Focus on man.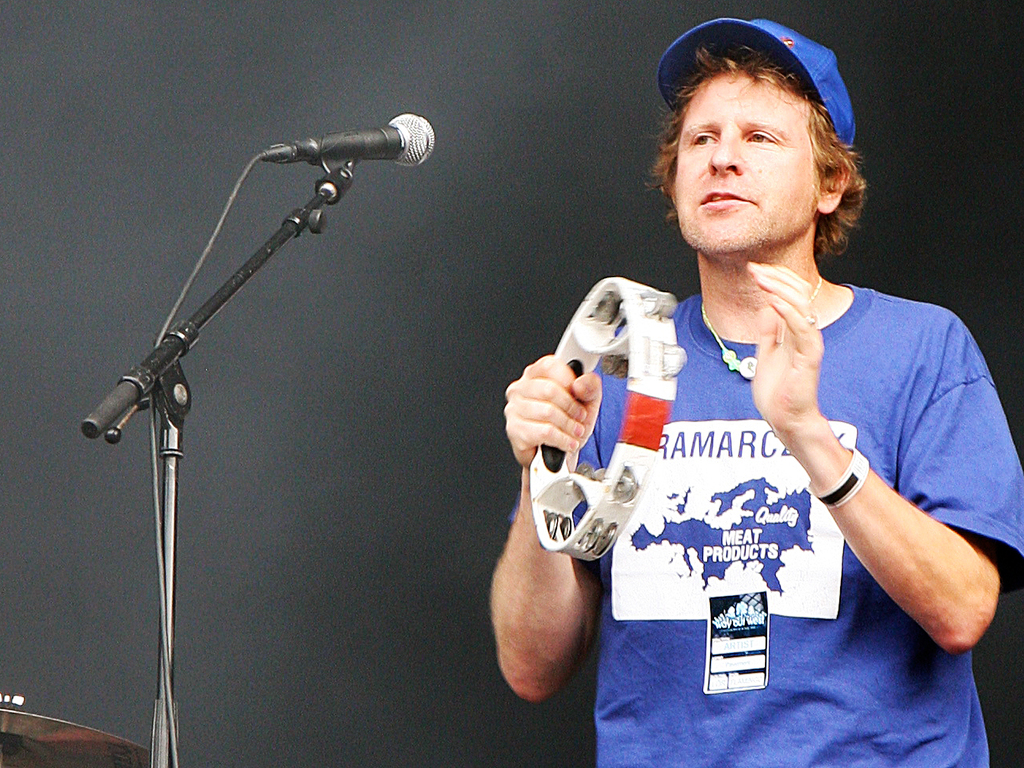
Focused at detection(503, 32, 1008, 767).
